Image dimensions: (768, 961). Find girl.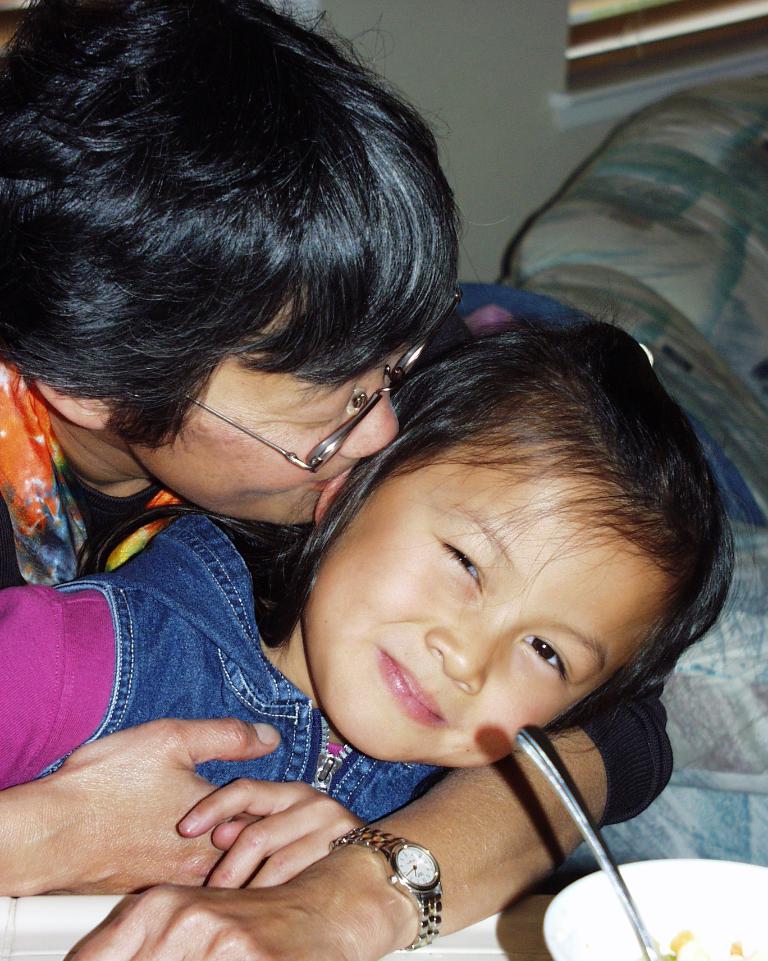
0/283/753/894.
